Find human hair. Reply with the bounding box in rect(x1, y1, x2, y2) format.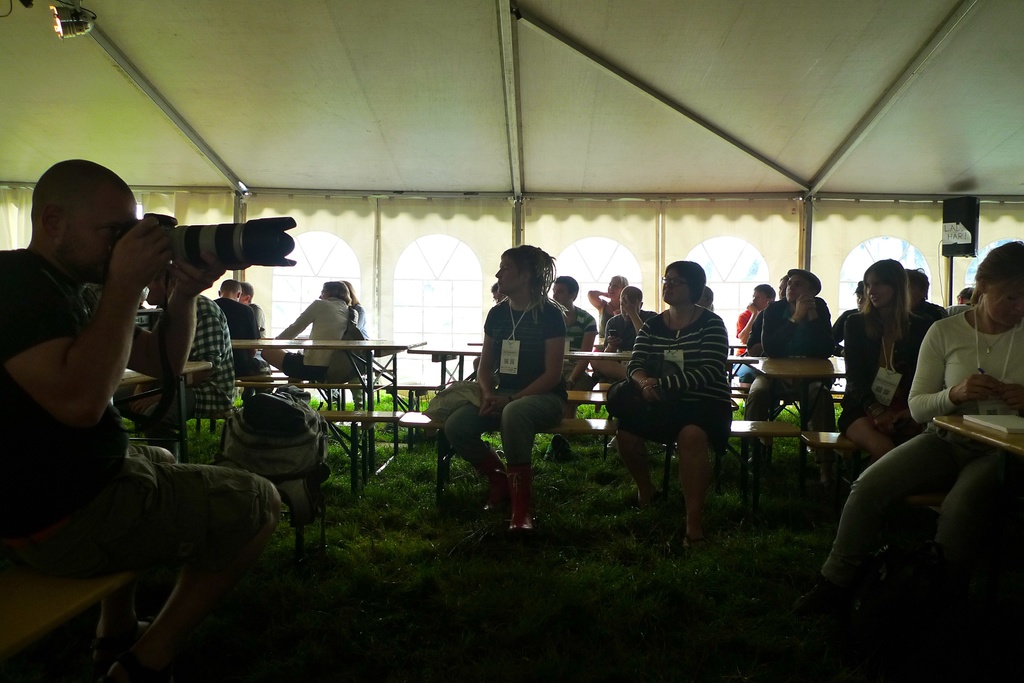
rect(965, 241, 1023, 309).
